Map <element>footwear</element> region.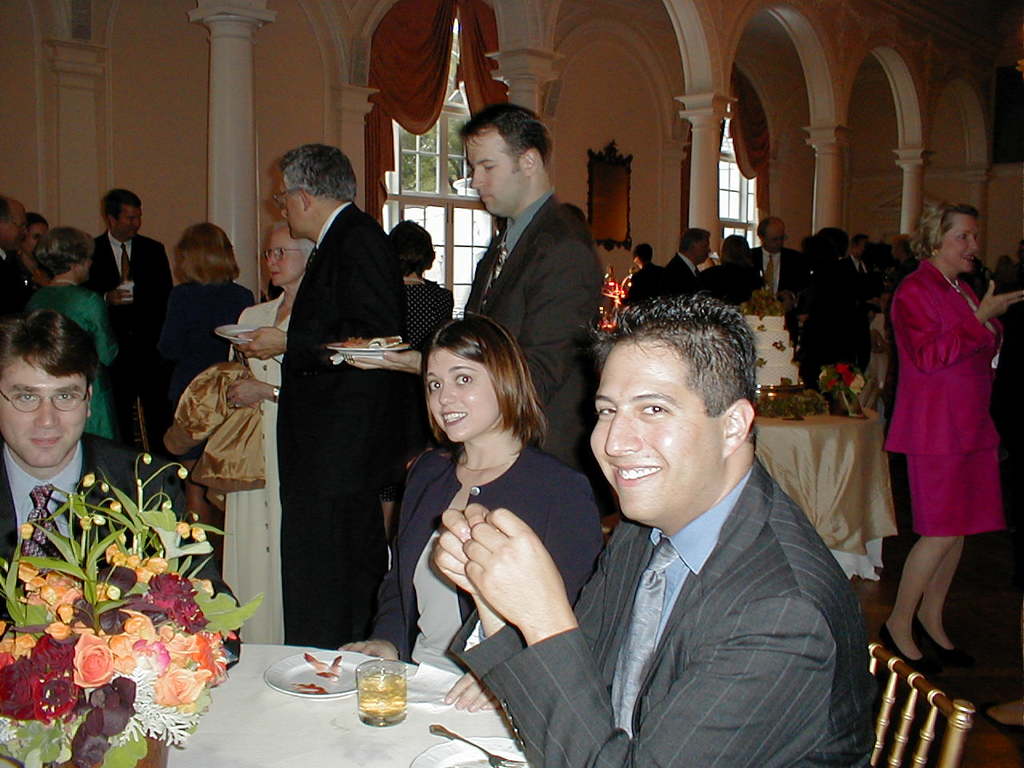
Mapped to 911/607/962/671.
